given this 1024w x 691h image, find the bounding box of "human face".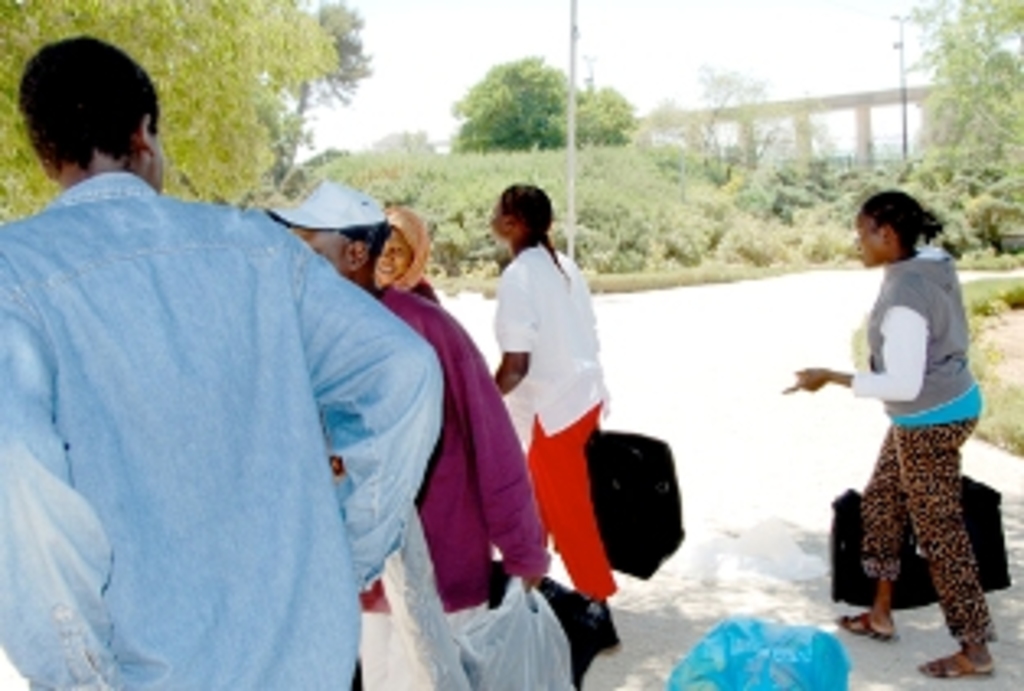
region(489, 199, 502, 248).
